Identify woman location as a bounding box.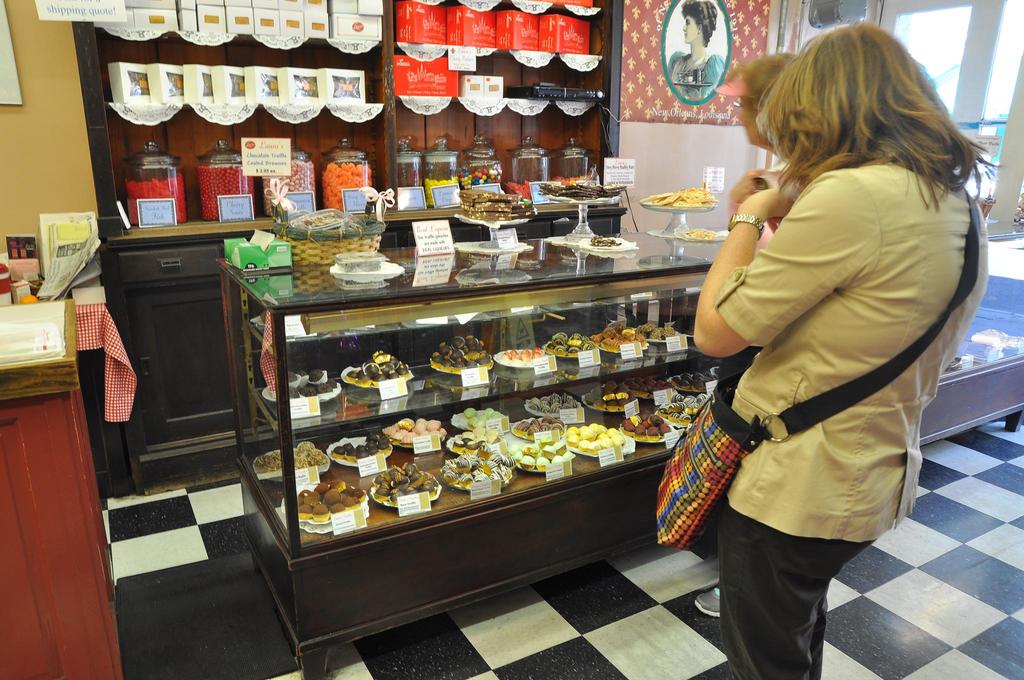
692 20 996 679.
